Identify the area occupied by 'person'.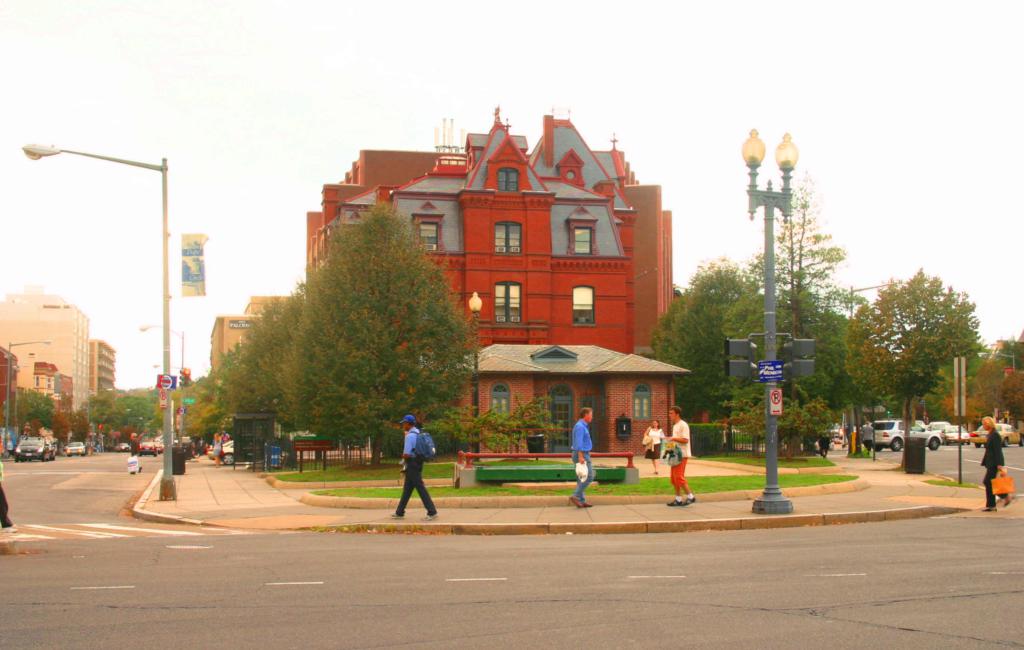
Area: box=[212, 431, 224, 464].
